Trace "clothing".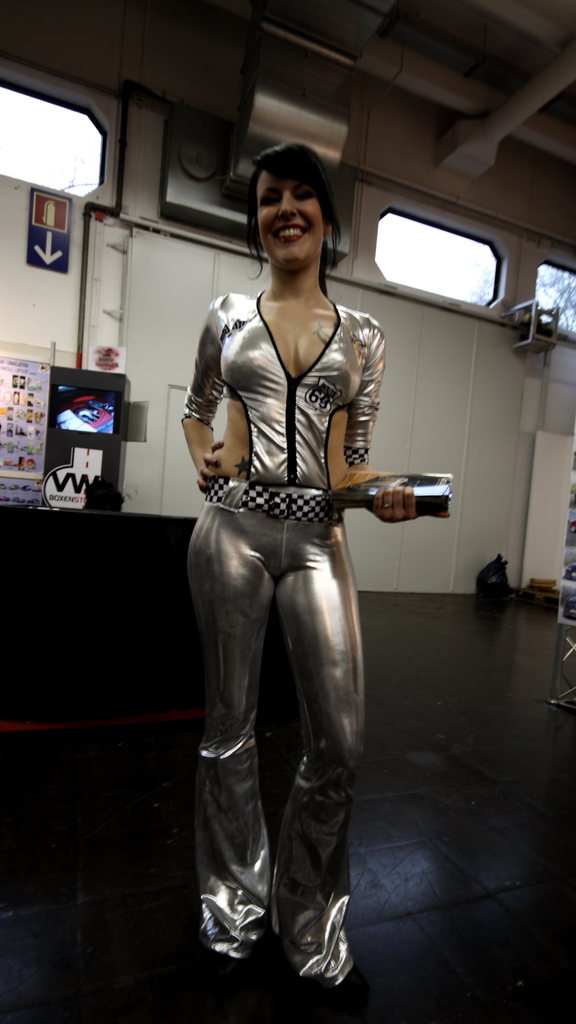
Traced to left=173, top=298, right=388, bottom=991.
